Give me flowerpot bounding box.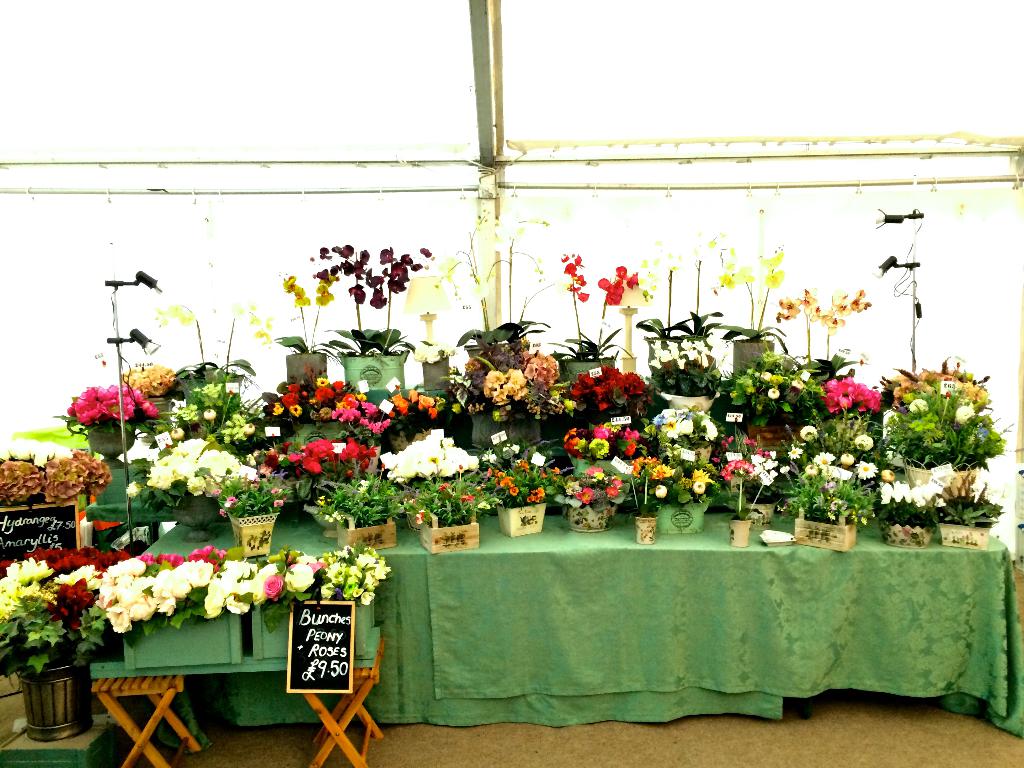
<region>7, 615, 92, 749</region>.
